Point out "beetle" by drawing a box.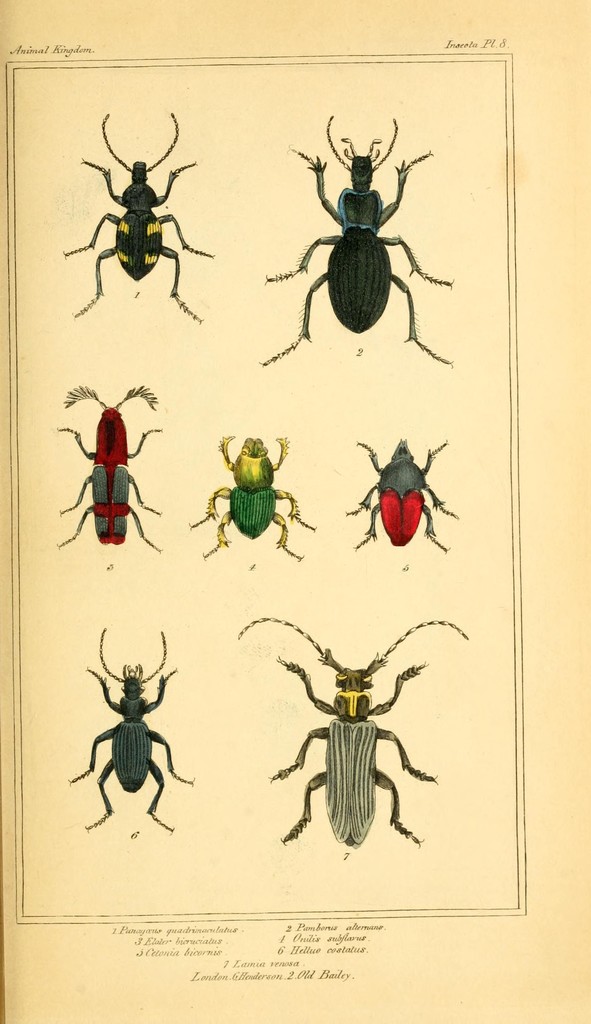
69, 626, 197, 846.
